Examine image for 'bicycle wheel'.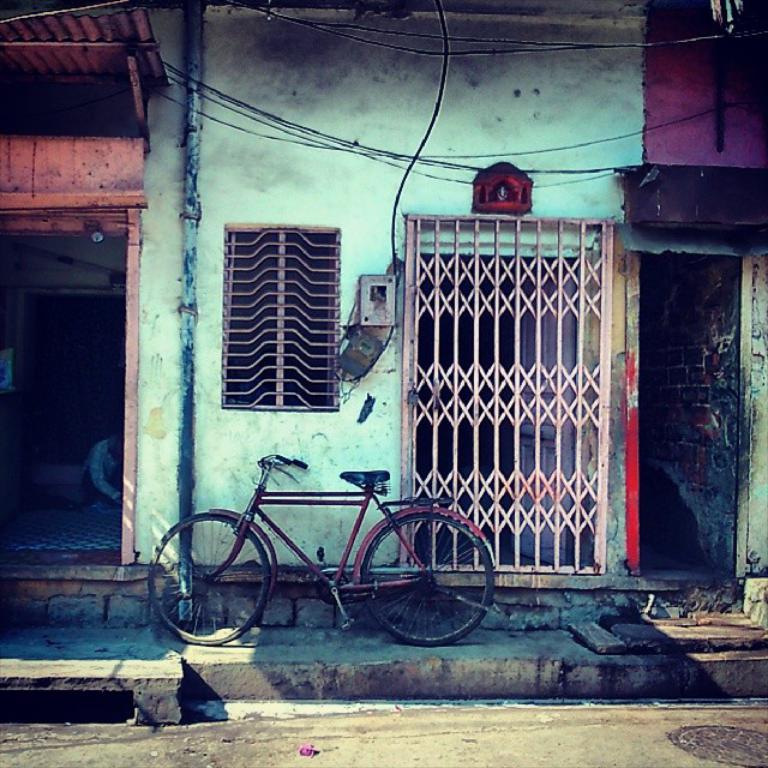
Examination result: (145, 514, 271, 646).
